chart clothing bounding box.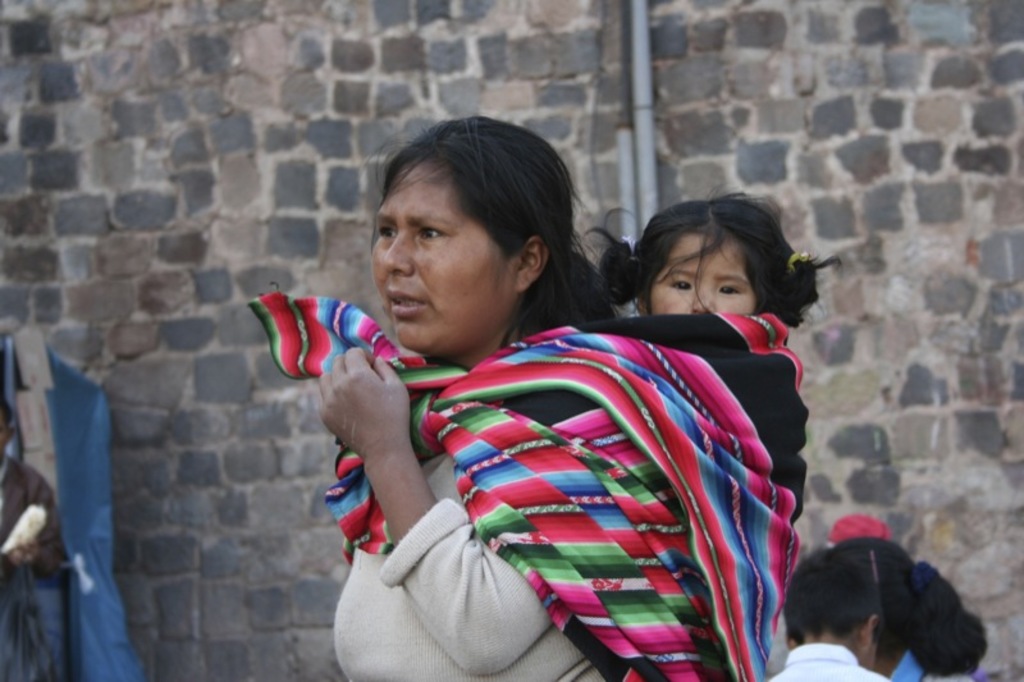
Charted: x1=0 y1=453 x2=73 y2=596.
